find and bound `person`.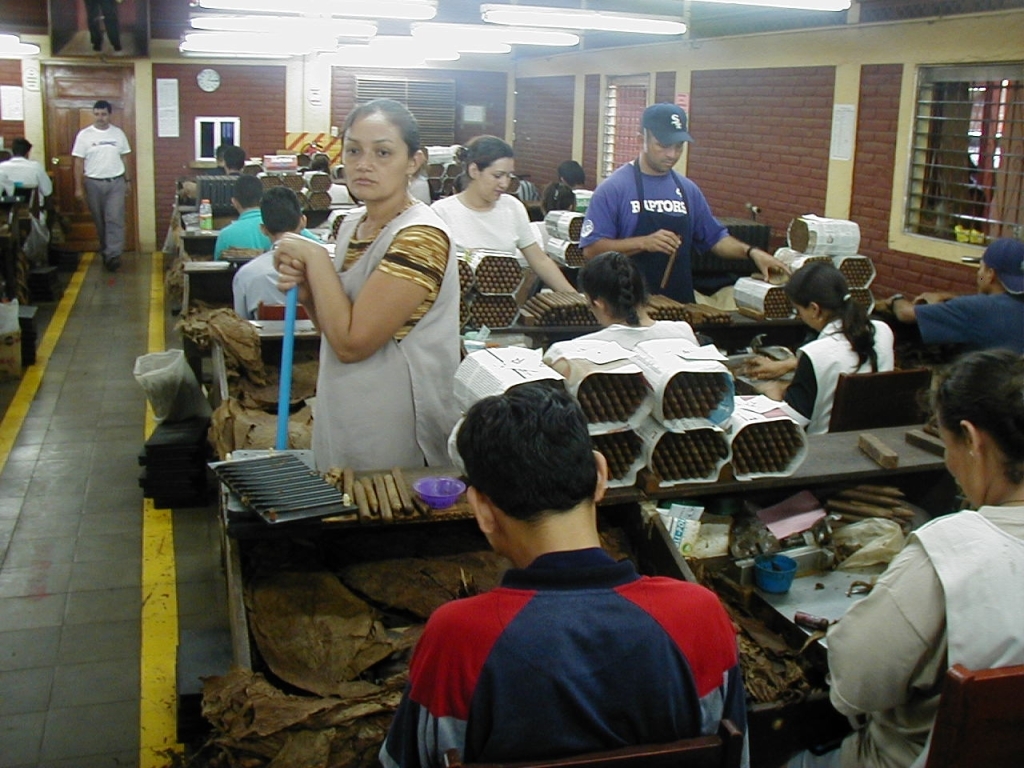
Bound: bbox(270, 99, 461, 472).
